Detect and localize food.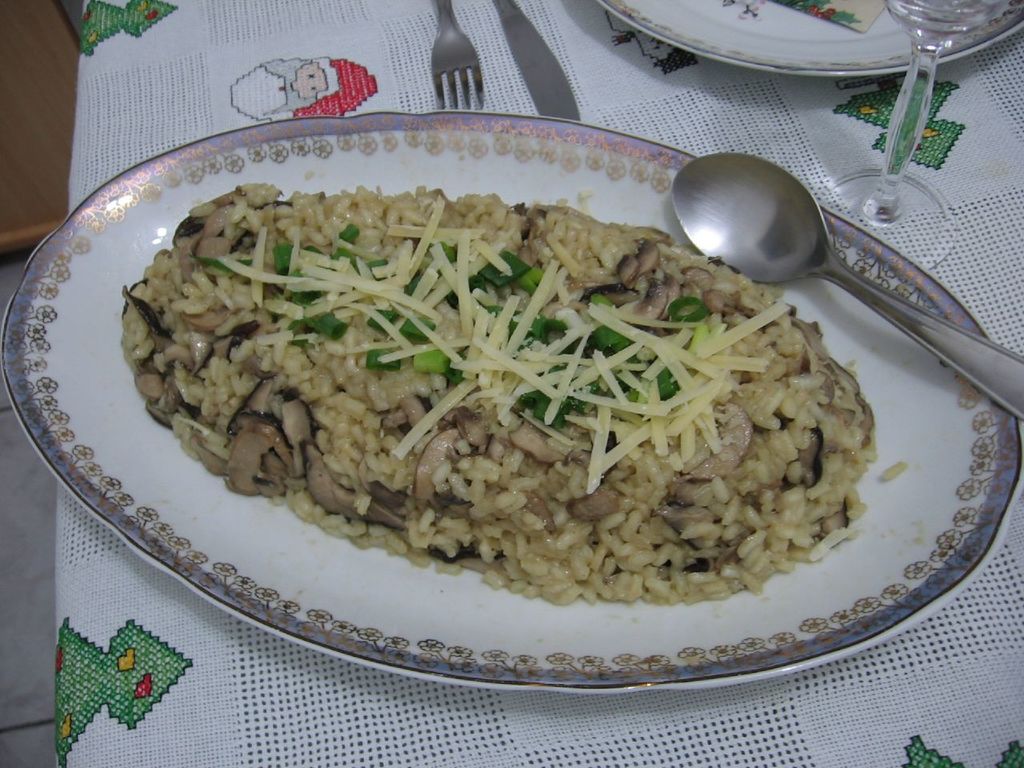
Localized at rect(879, 458, 908, 483).
